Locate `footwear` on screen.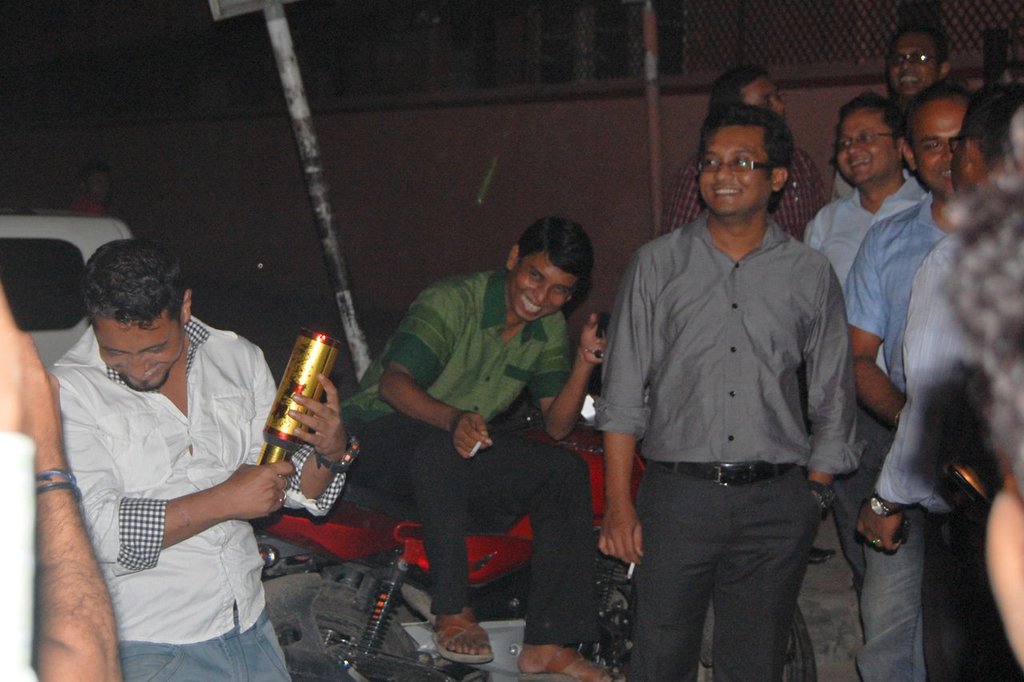
On screen at box=[512, 636, 623, 681].
